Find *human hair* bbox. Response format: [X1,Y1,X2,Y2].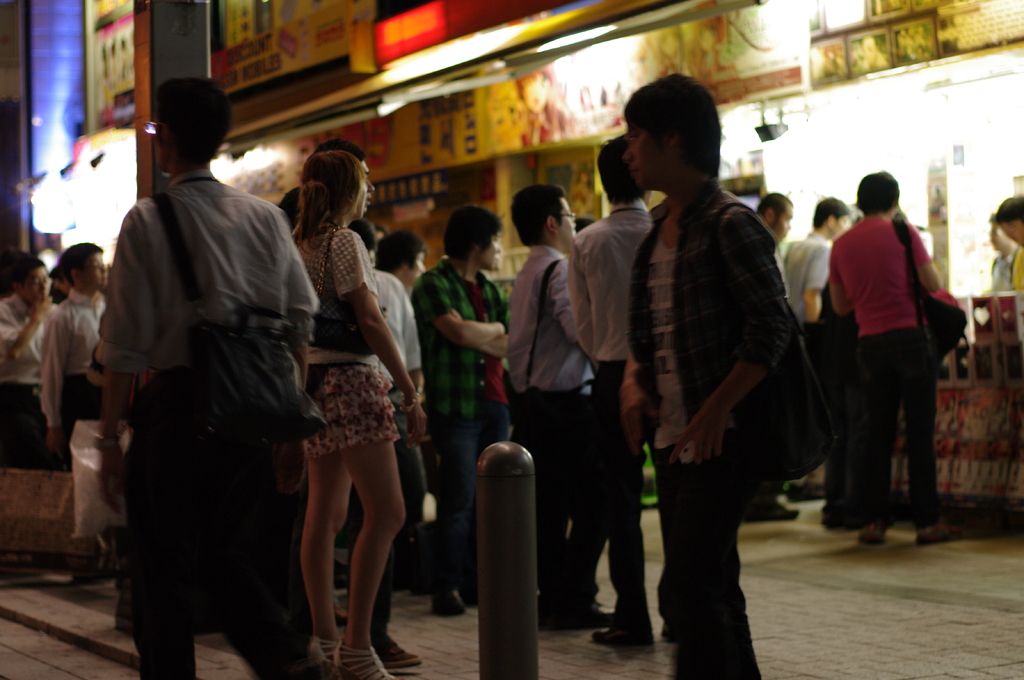
[517,193,575,244].
